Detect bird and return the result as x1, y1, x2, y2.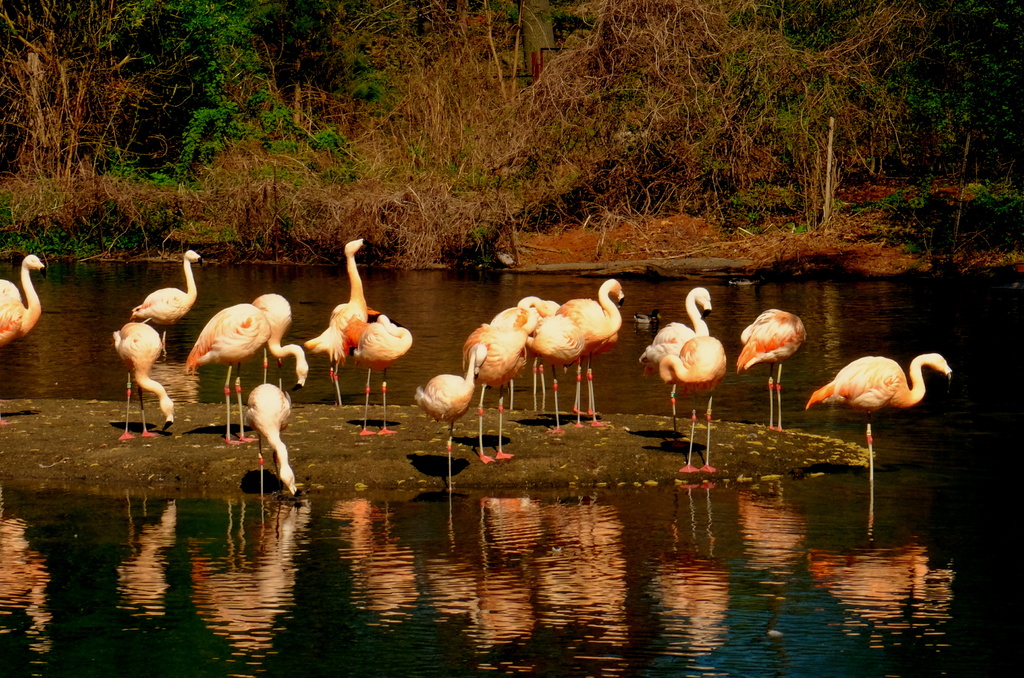
642, 273, 717, 428.
